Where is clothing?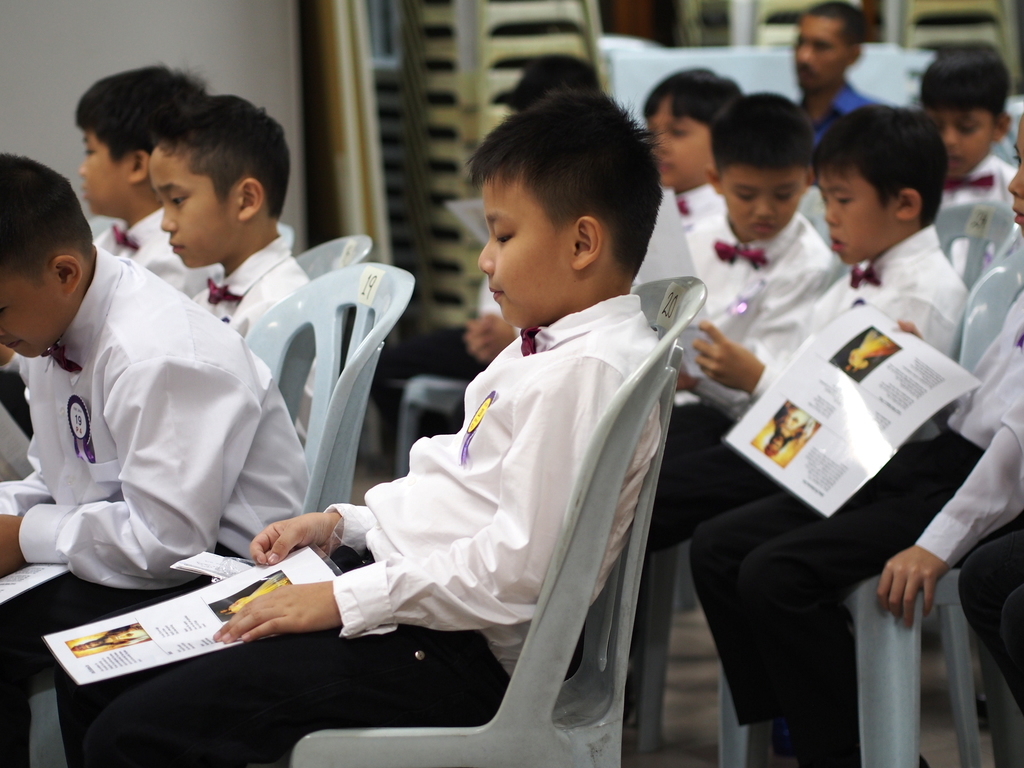
select_region(938, 150, 1014, 278).
